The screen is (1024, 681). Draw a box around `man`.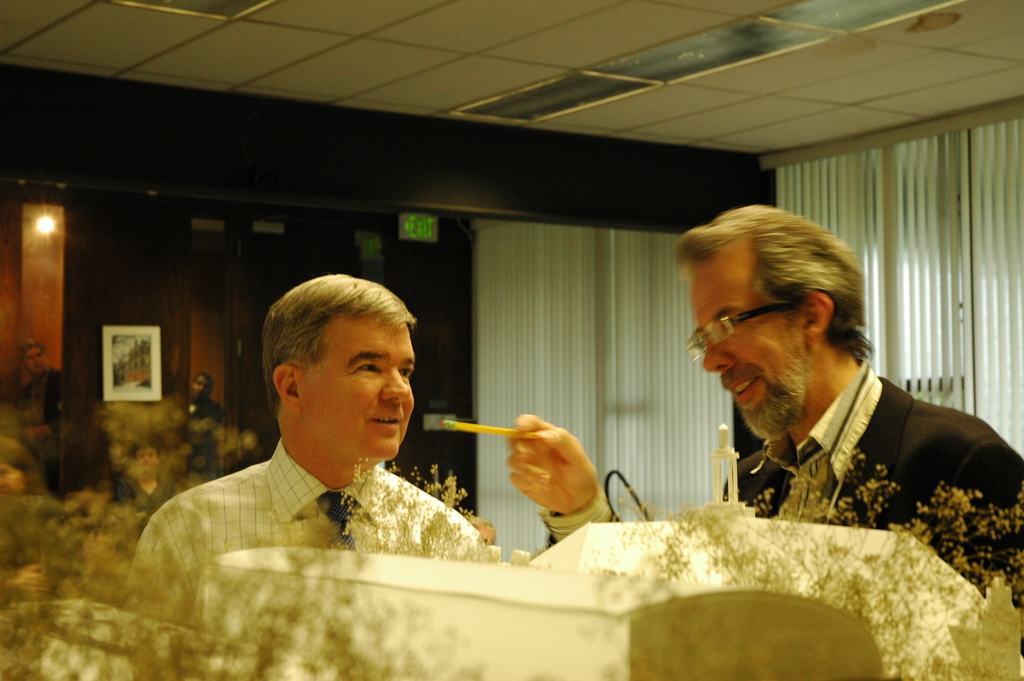
(108, 434, 186, 527).
